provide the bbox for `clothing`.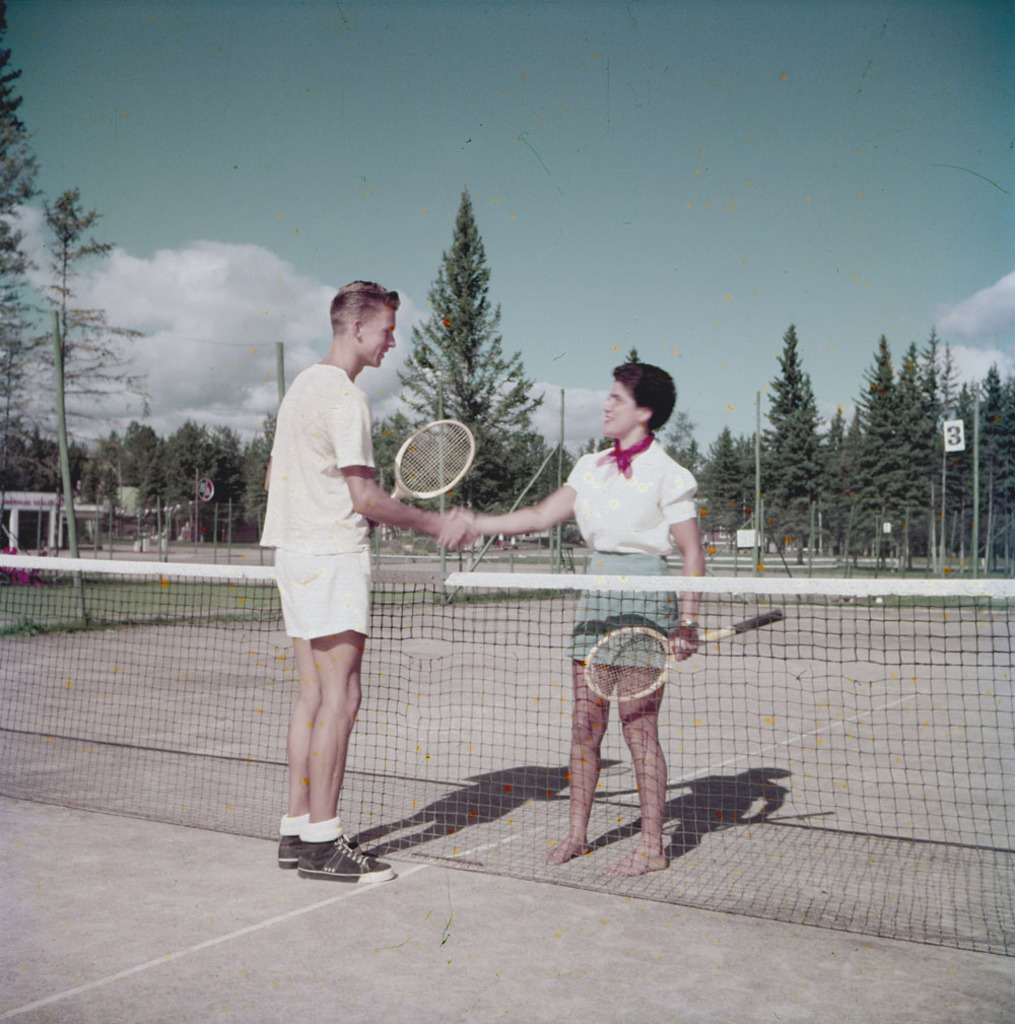
259,361,378,647.
